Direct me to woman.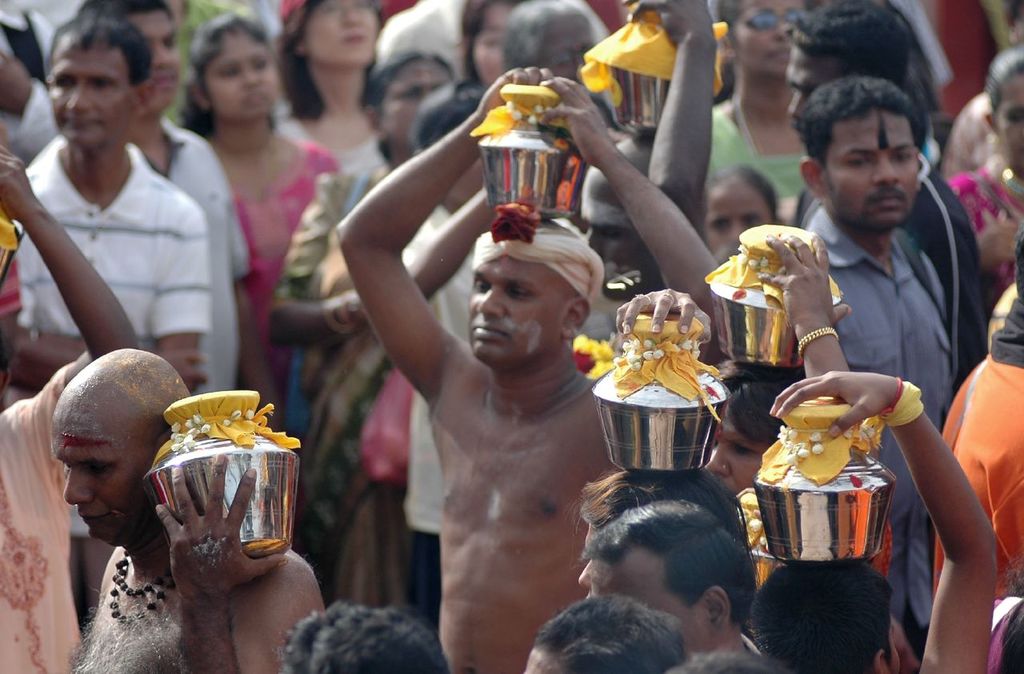
Direction: crop(946, 46, 1023, 305).
